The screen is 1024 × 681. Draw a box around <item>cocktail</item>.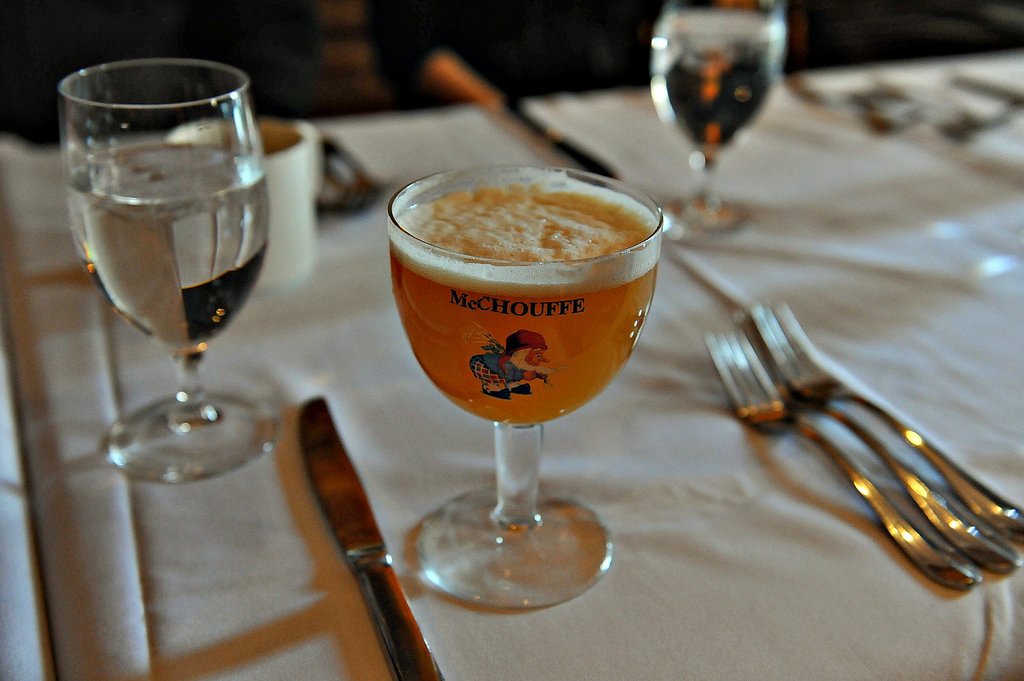
left=384, top=166, right=666, bottom=613.
